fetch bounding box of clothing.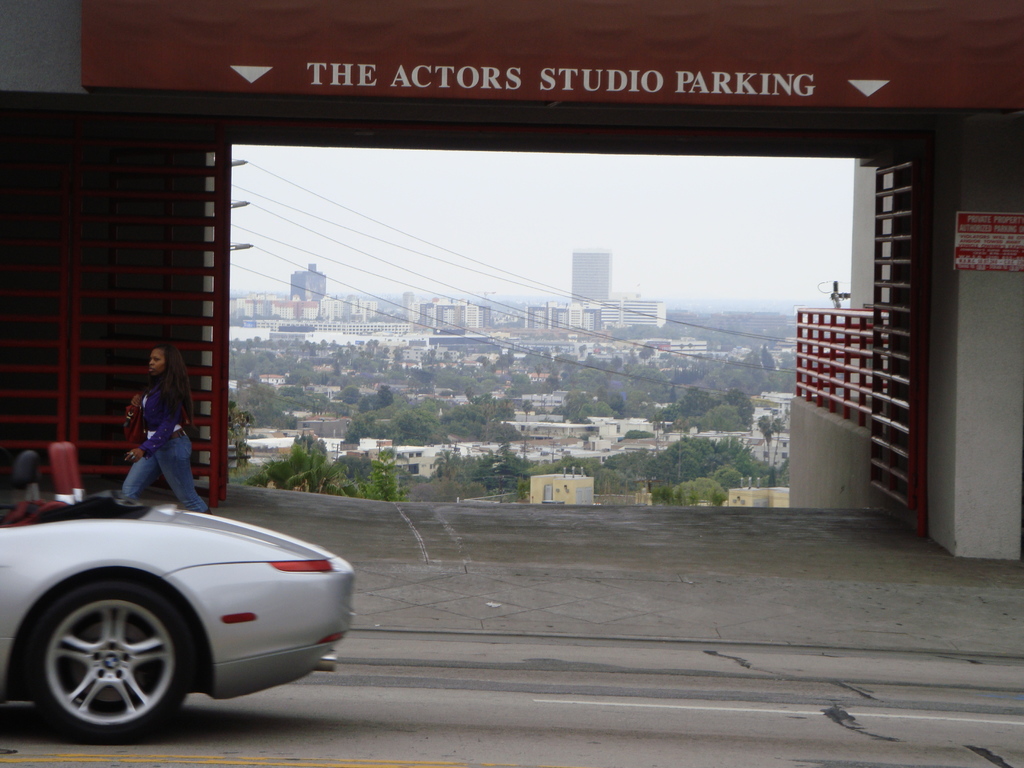
Bbox: detection(143, 371, 183, 458).
